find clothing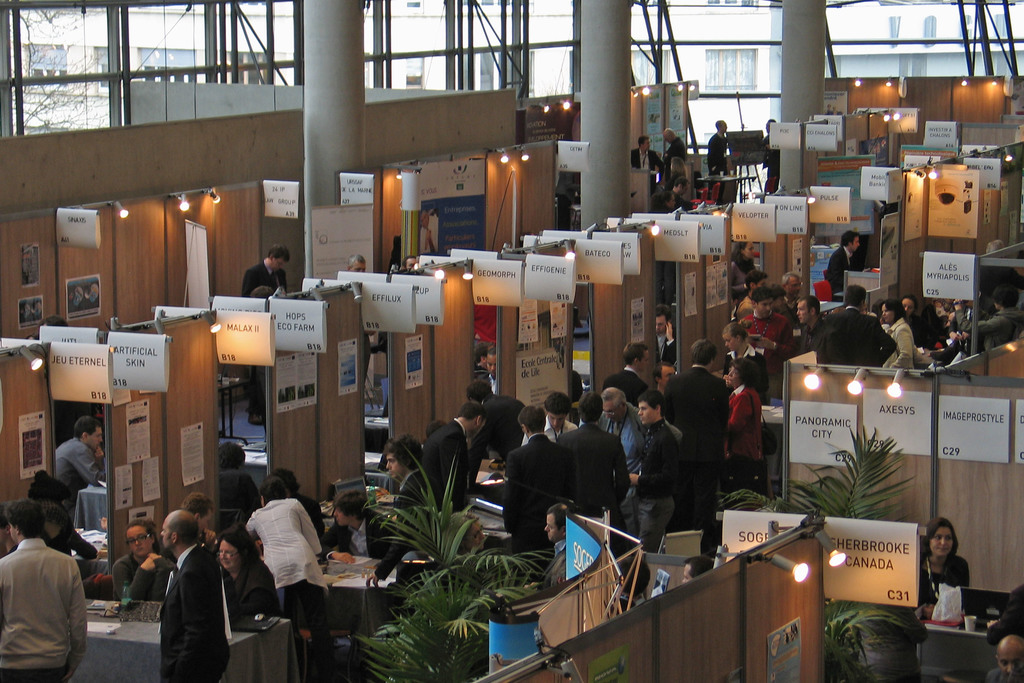
[564,439,621,540]
